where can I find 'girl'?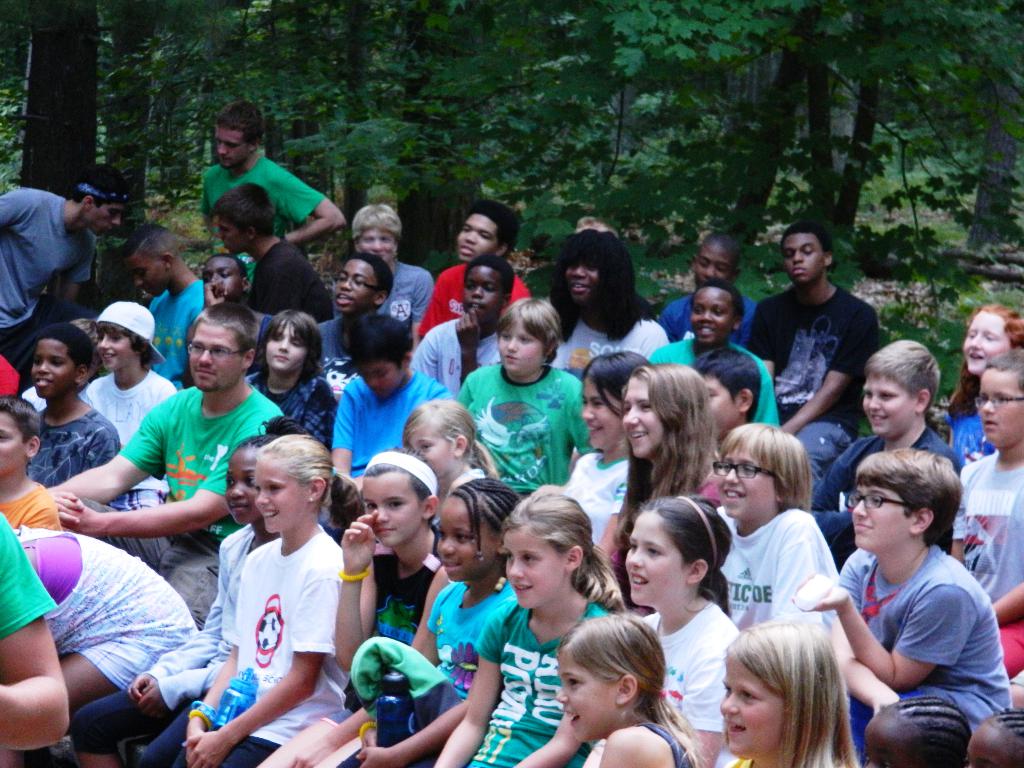
You can find it at box=[564, 351, 652, 538].
